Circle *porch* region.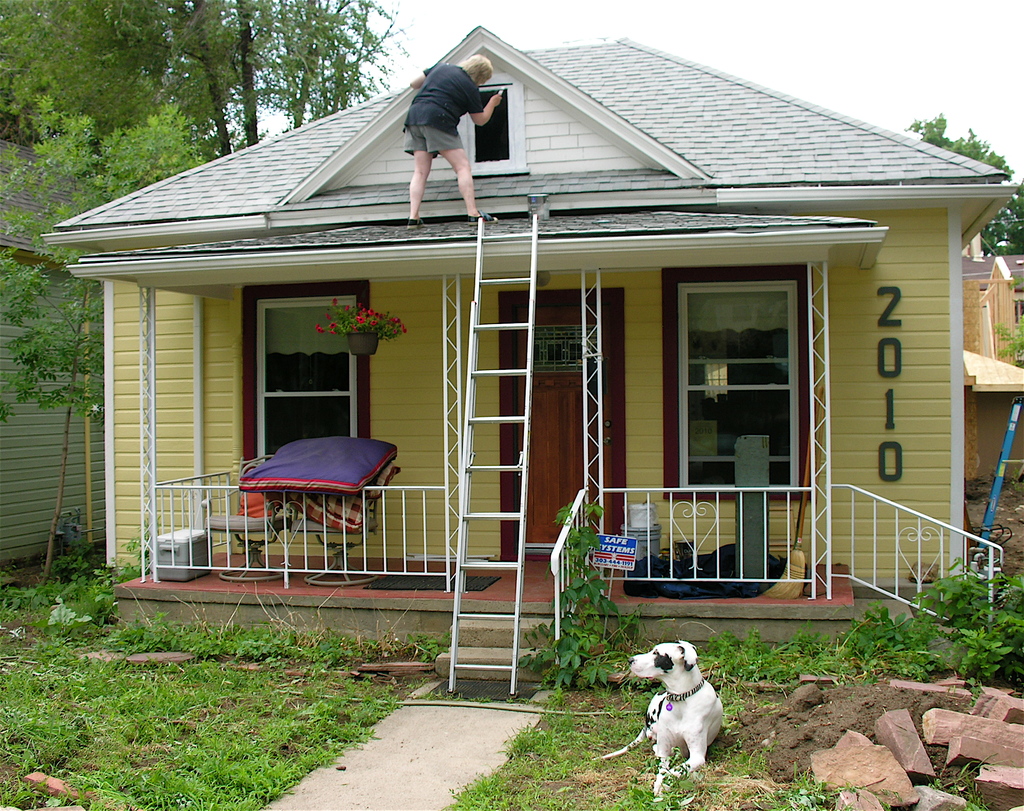
Region: locate(111, 557, 961, 680).
